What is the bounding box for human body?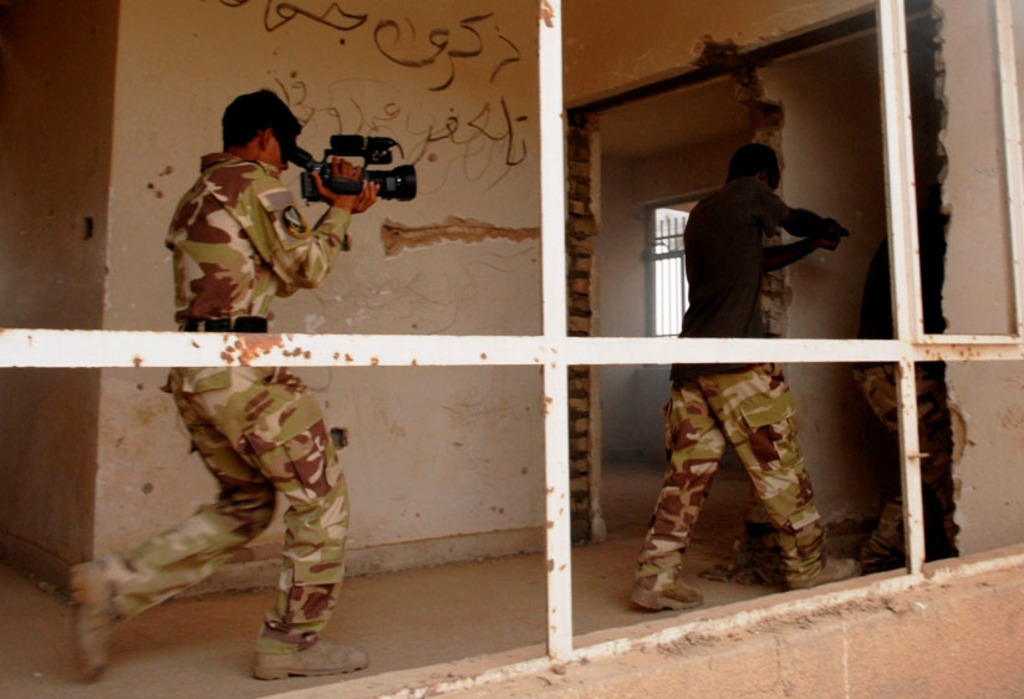
<region>851, 216, 952, 575</region>.
